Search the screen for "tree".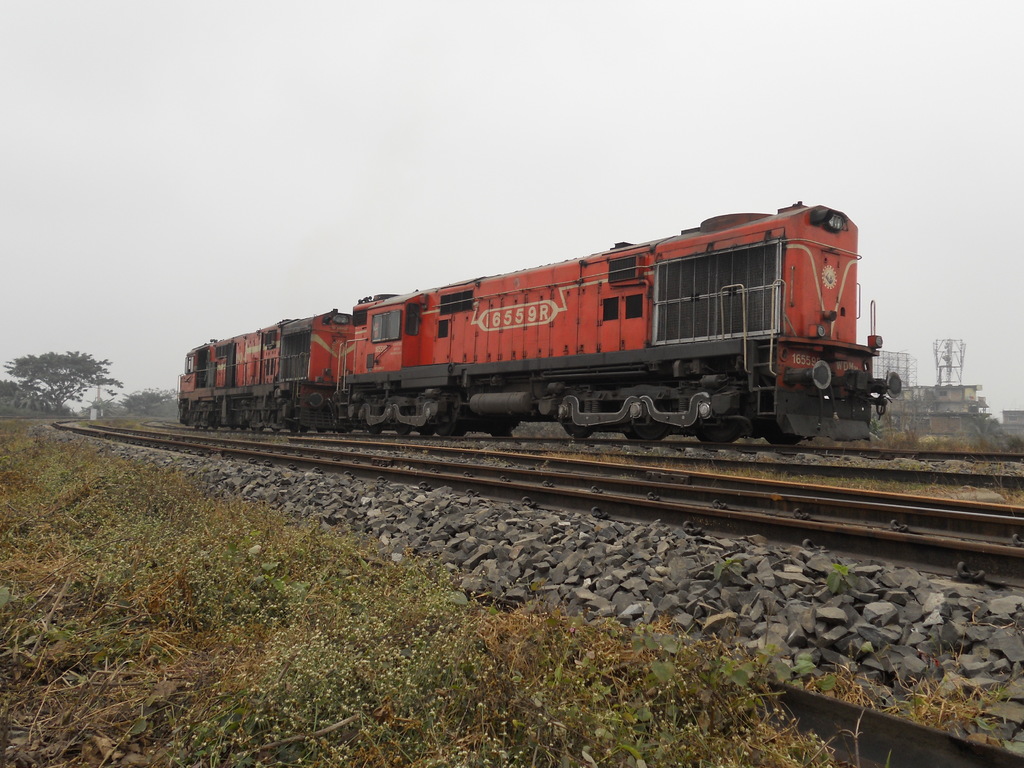
Found at {"x1": 113, "y1": 379, "x2": 184, "y2": 419}.
